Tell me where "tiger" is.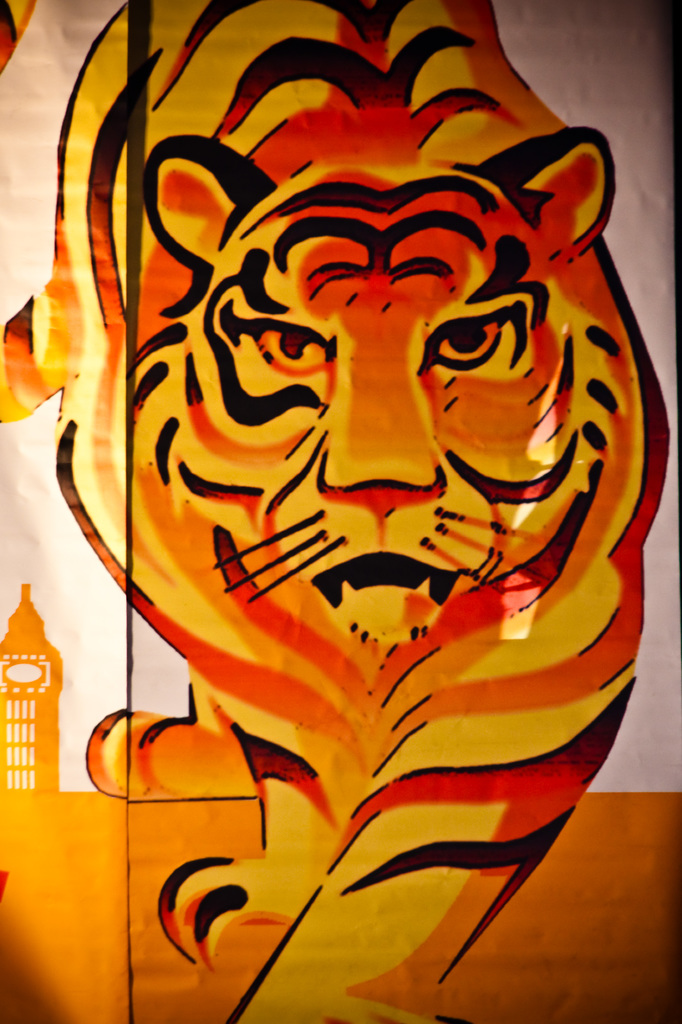
"tiger" is at bbox=[0, 0, 667, 1012].
